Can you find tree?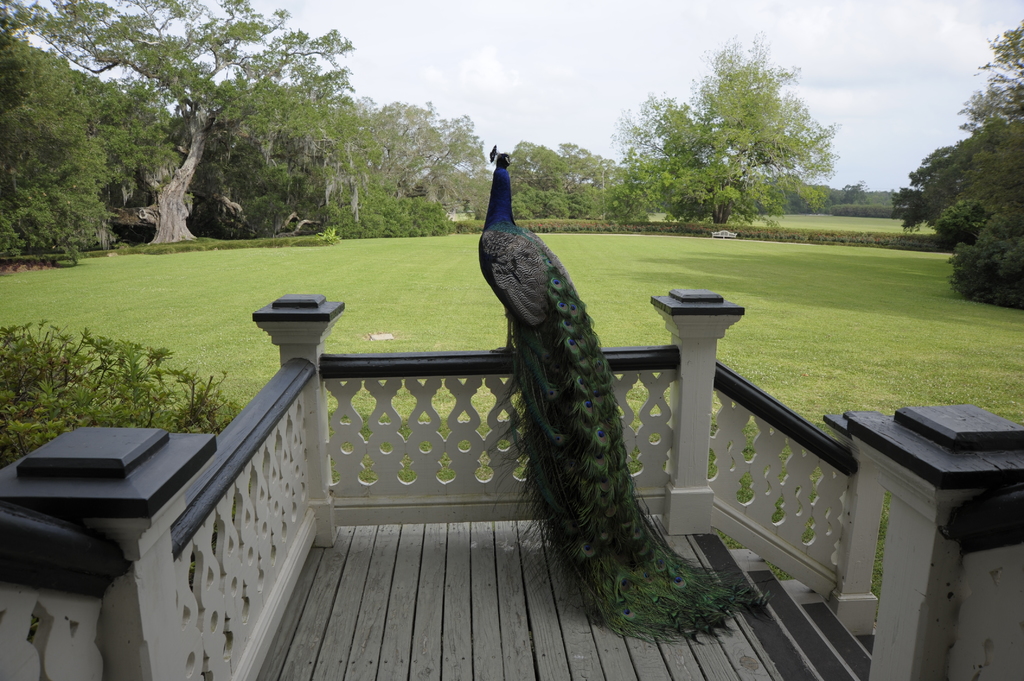
Yes, bounding box: 517,186,561,223.
